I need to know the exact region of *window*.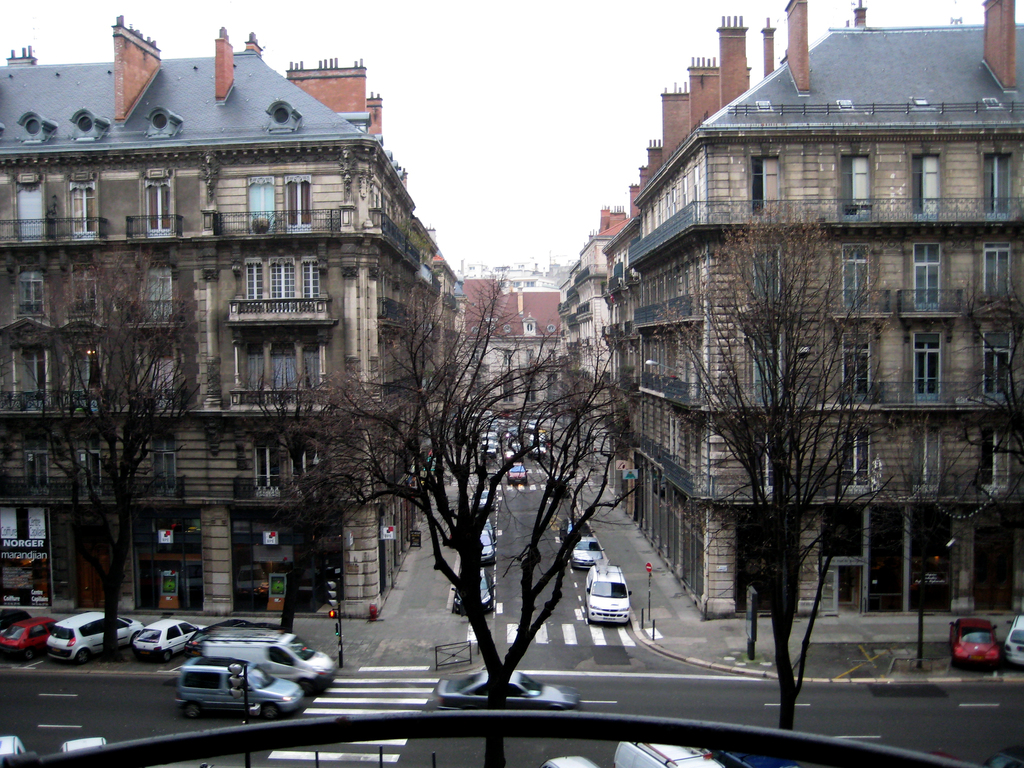
Region: region(842, 335, 872, 398).
